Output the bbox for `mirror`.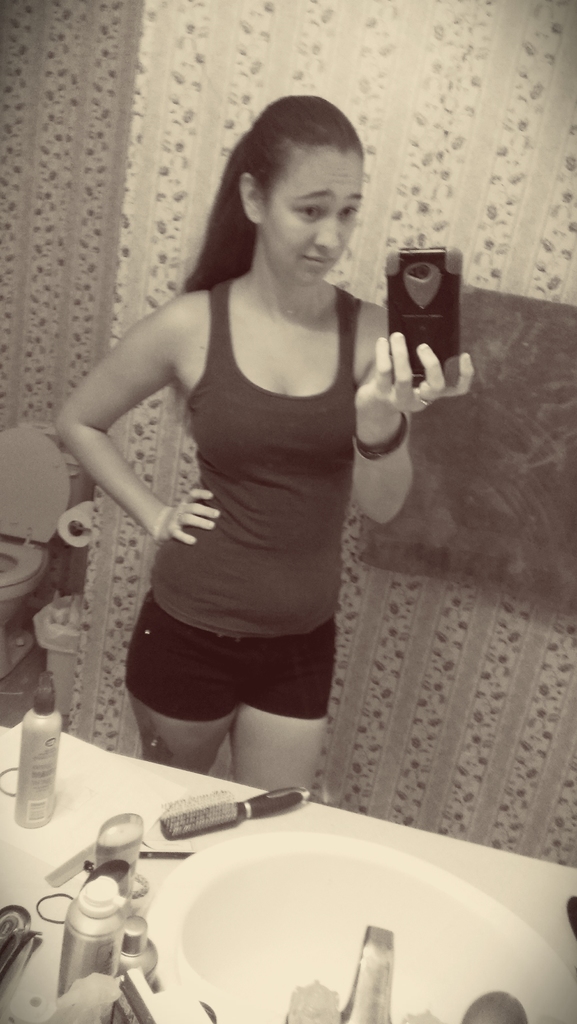
box=[0, 0, 576, 1022].
